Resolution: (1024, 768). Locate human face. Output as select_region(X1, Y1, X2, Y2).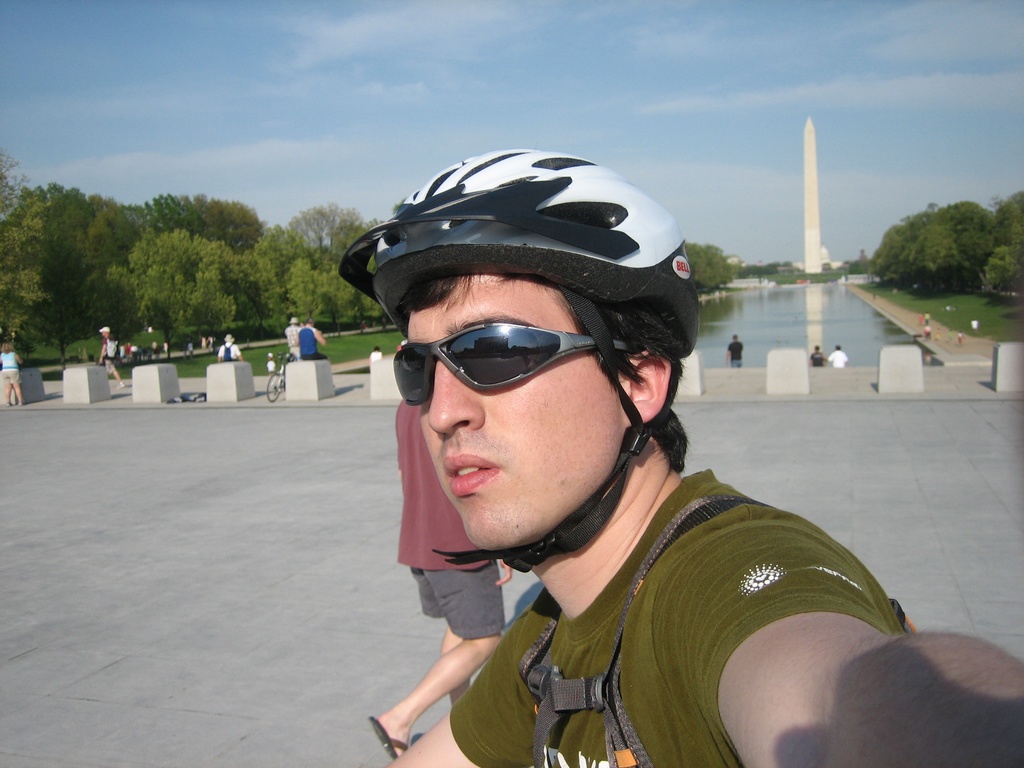
select_region(394, 269, 626, 544).
